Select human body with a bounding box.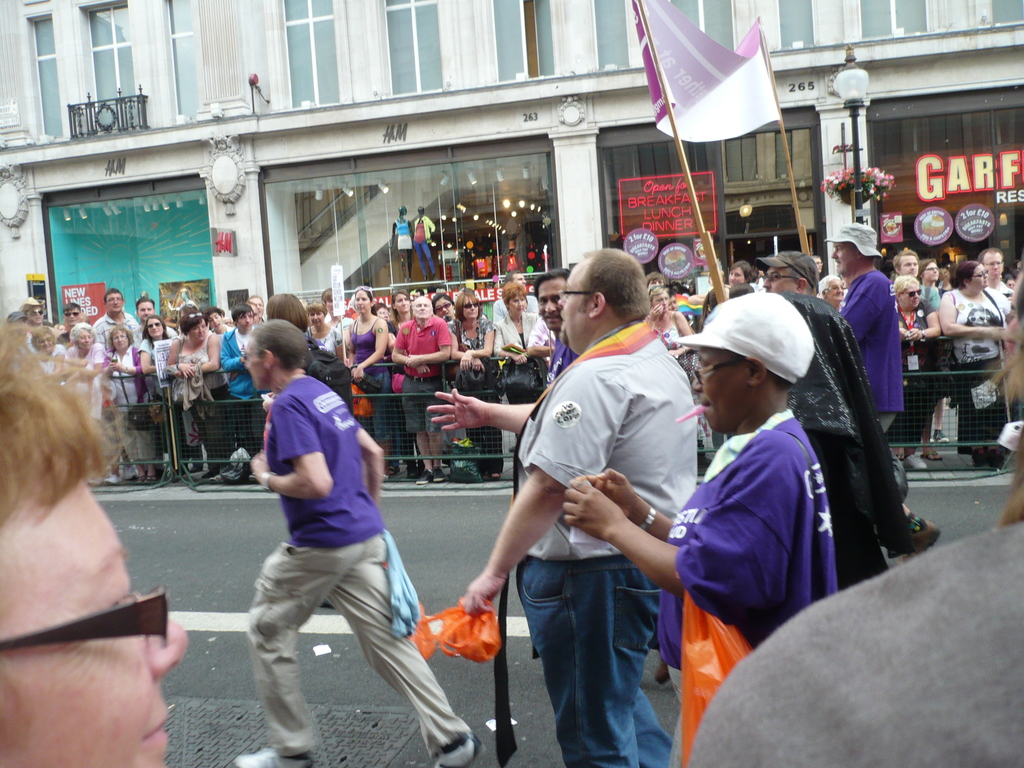
box(941, 259, 1012, 472).
